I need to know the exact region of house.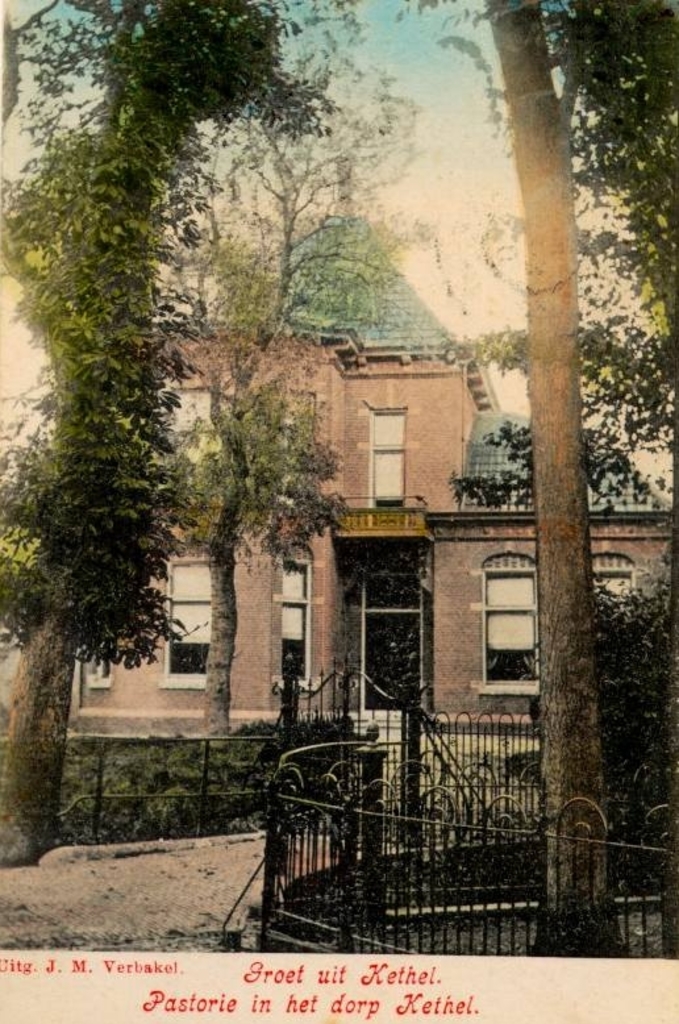
Region: crop(28, 197, 670, 761).
